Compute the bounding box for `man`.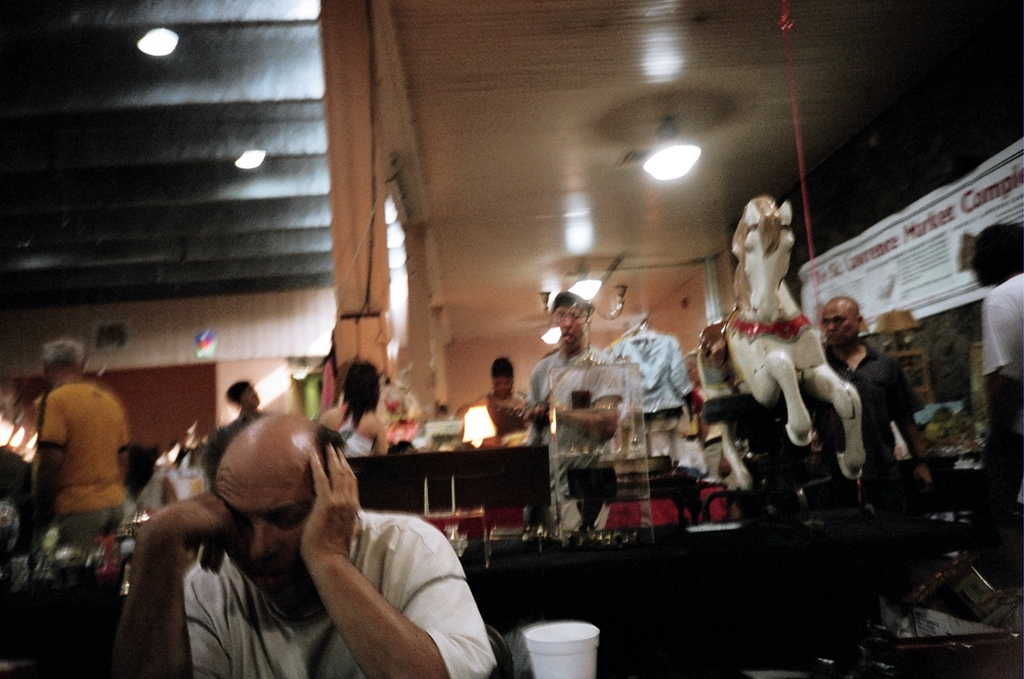
rect(204, 375, 269, 481).
